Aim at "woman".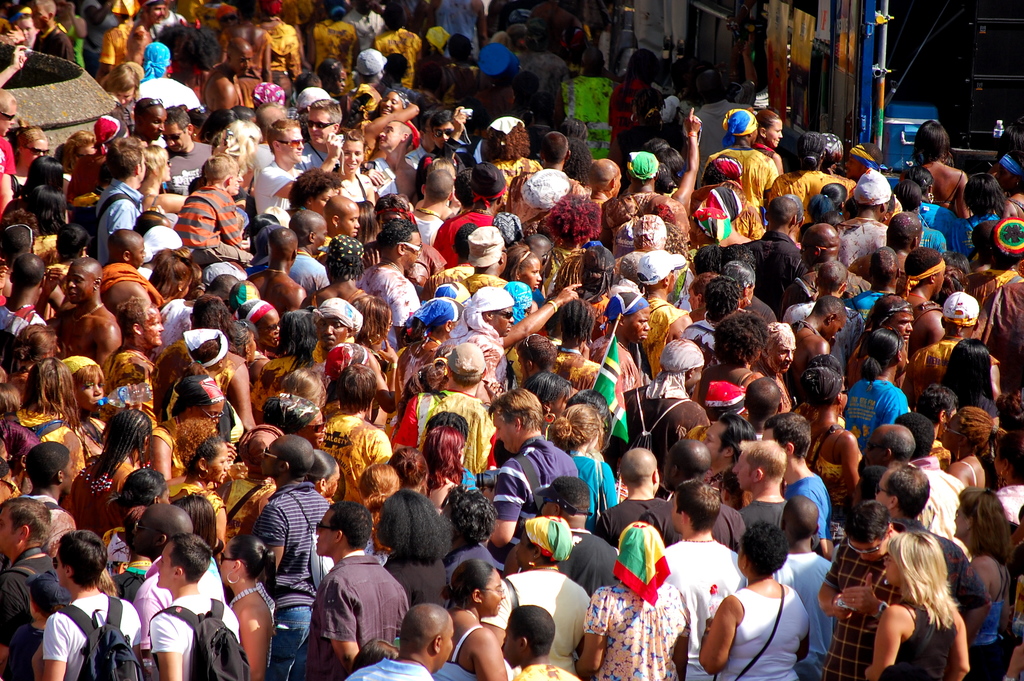
Aimed at crop(356, 464, 403, 564).
